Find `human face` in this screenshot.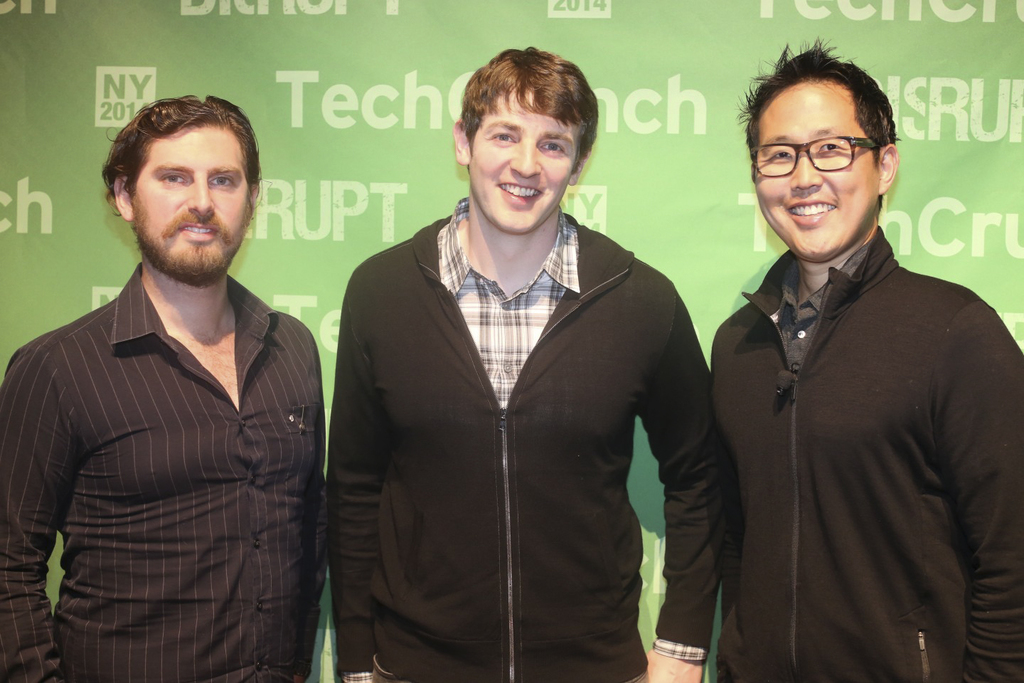
The bounding box for `human face` is box=[468, 86, 577, 233].
